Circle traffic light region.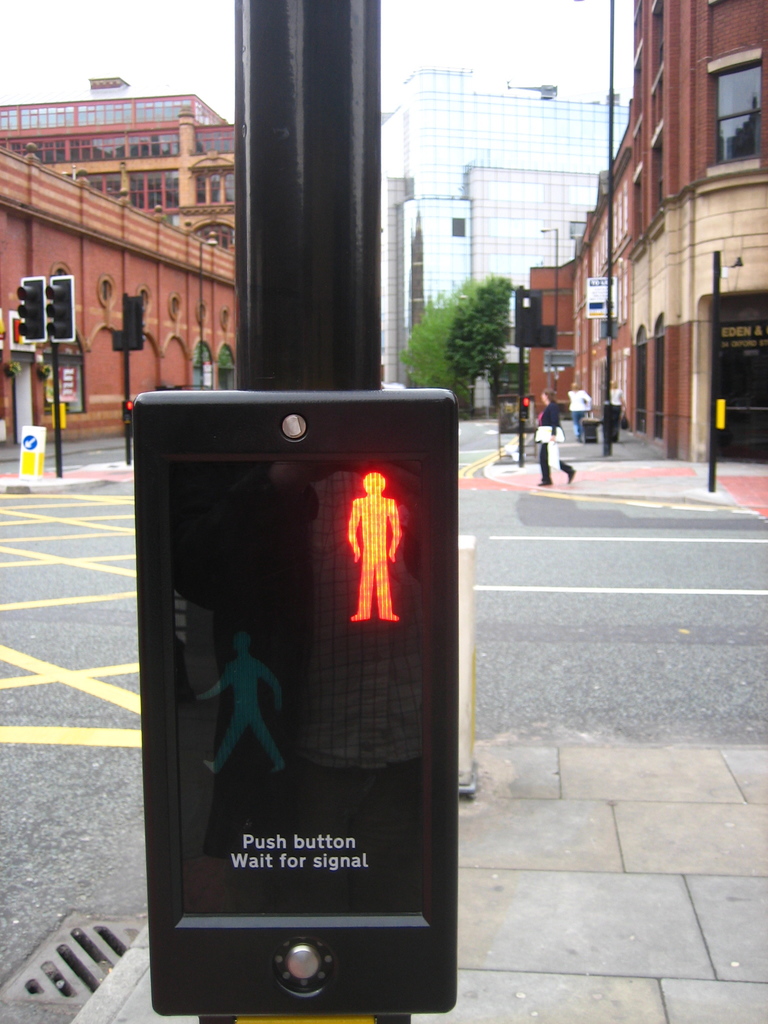
Region: (x1=515, y1=287, x2=557, y2=349).
